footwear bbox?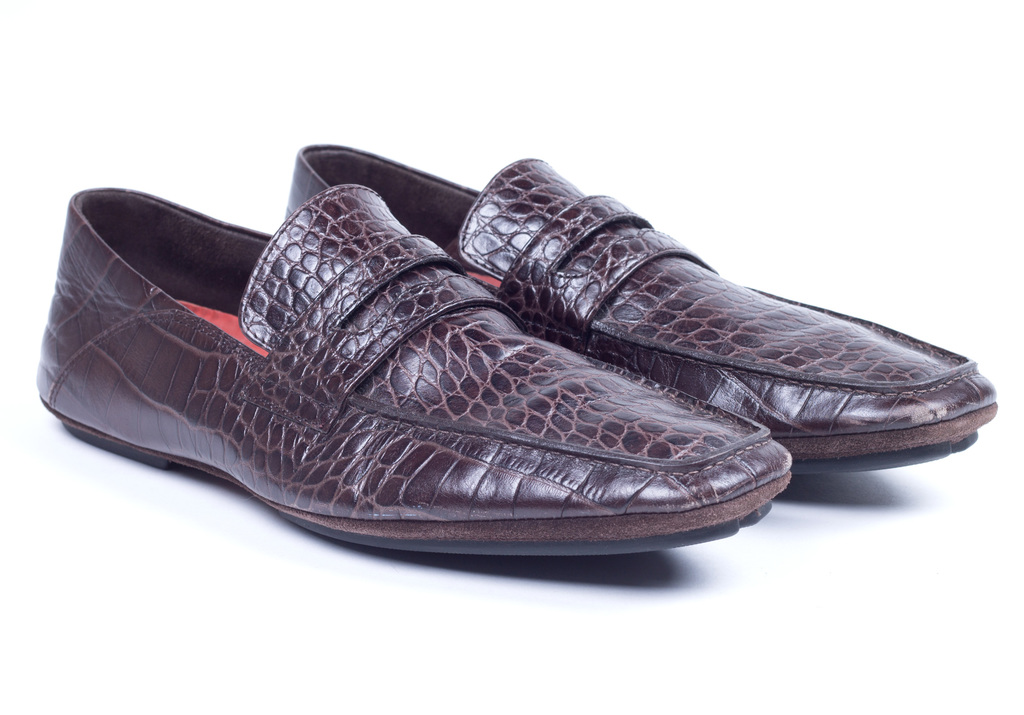
bbox=(35, 179, 793, 553)
